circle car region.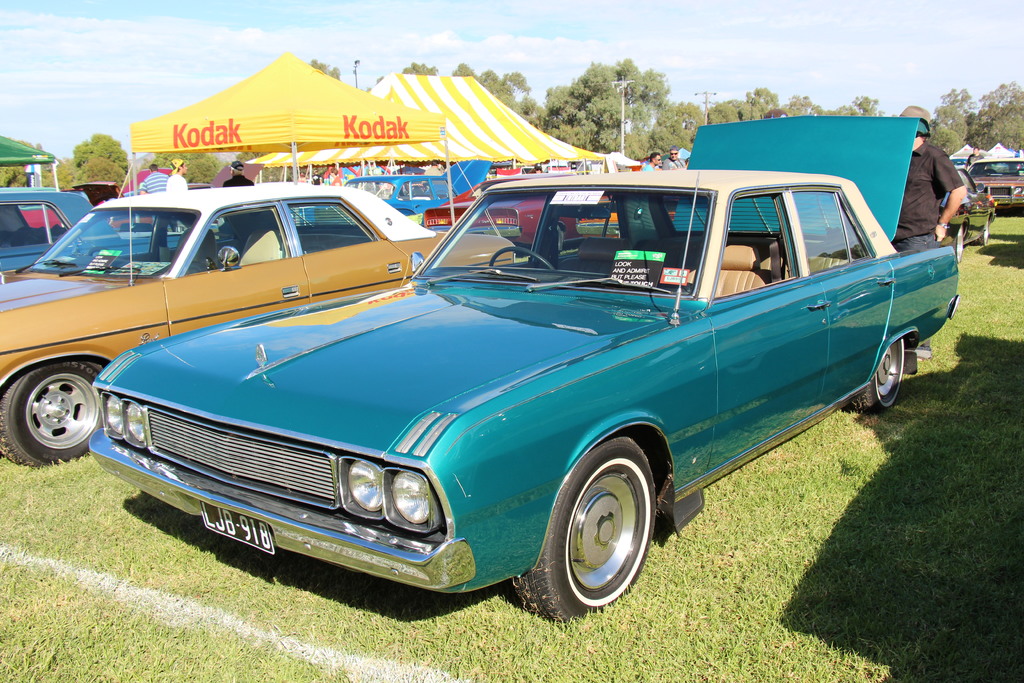
Region: [left=945, top=156, right=975, bottom=175].
